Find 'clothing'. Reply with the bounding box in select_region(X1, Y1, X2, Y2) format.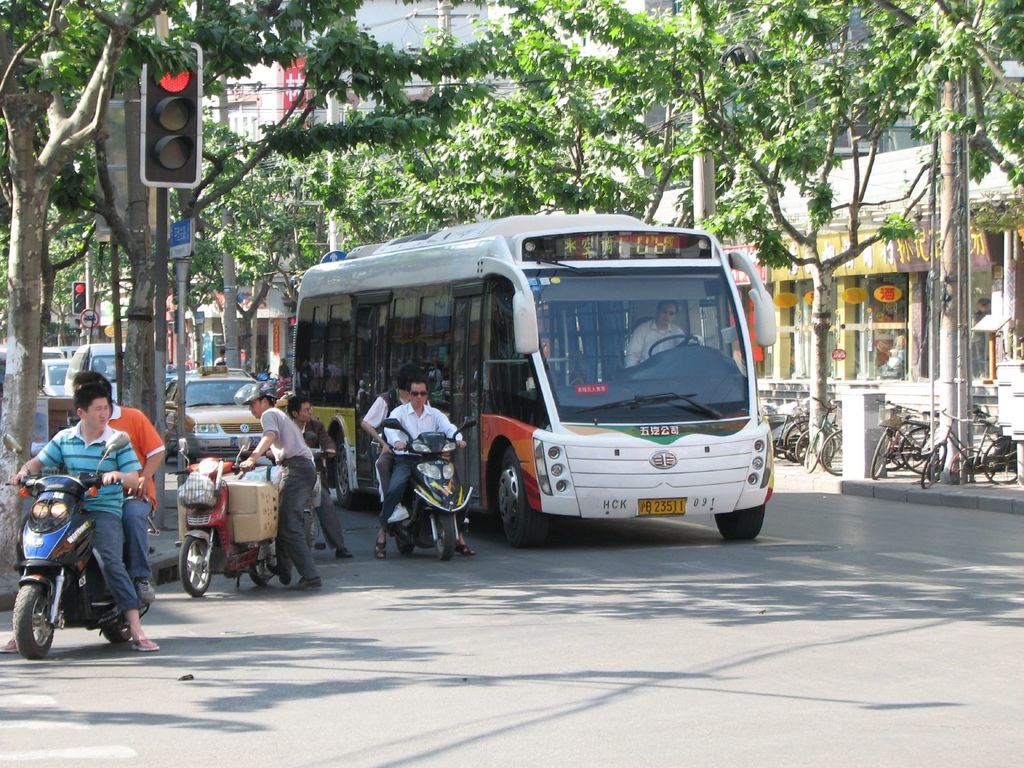
select_region(7, 416, 157, 611).
